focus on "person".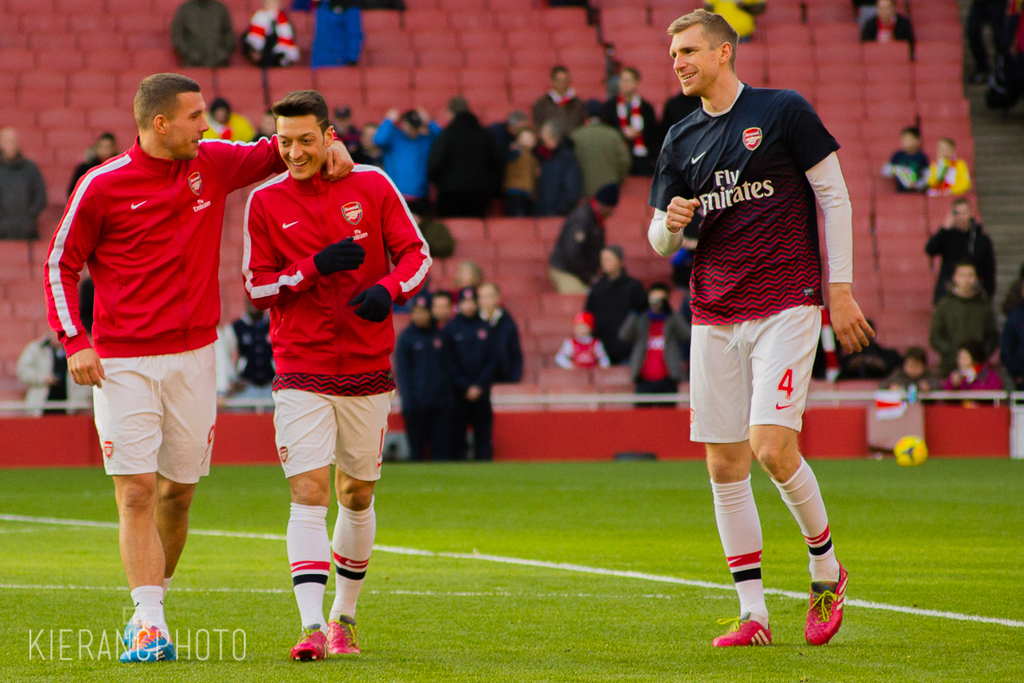
Focused at [63, 125, 118, 194].
